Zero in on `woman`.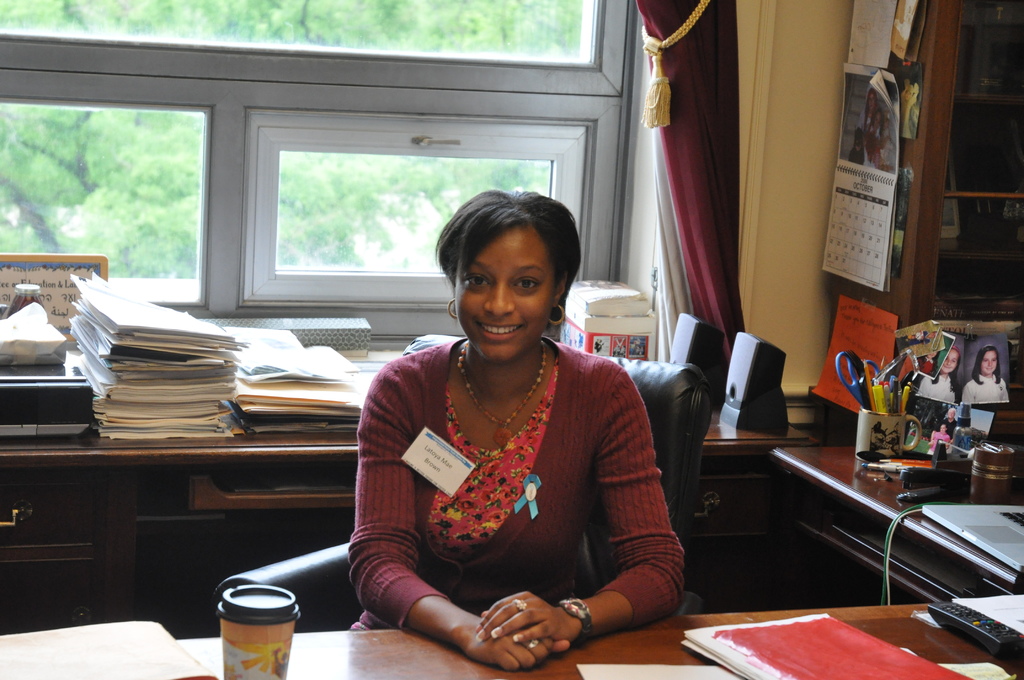
Zeroed in: {"x1": 858, "y1": 91, "x2": 877, "y2": 167}.
